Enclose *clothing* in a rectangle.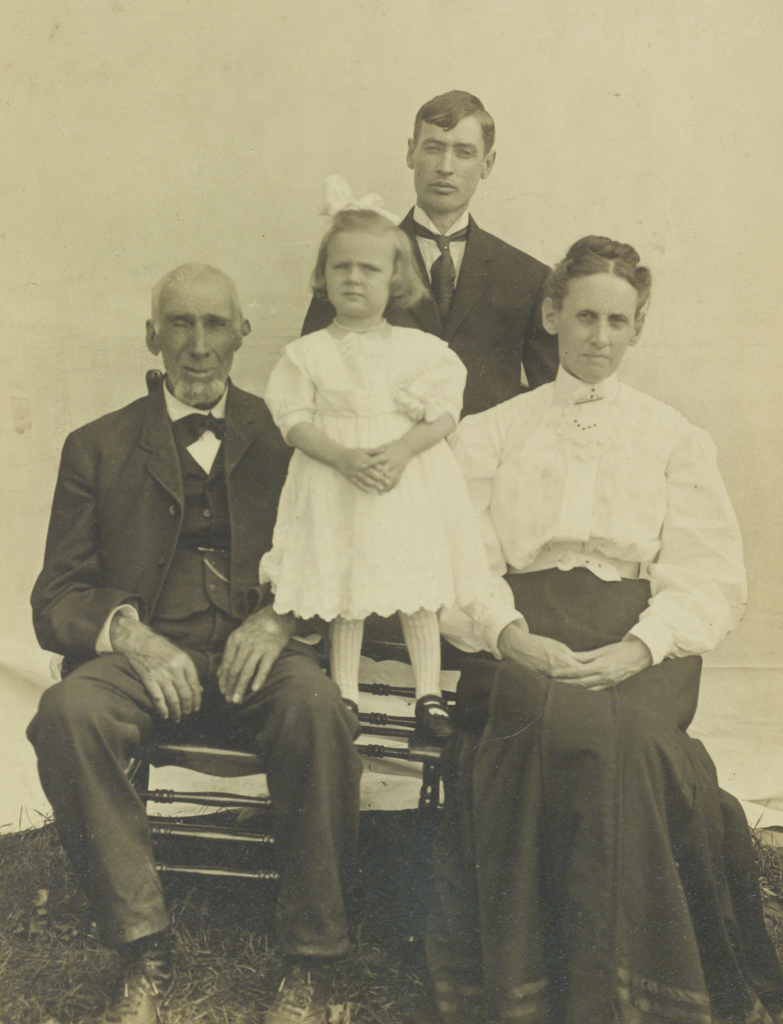
27:368:366:959.
